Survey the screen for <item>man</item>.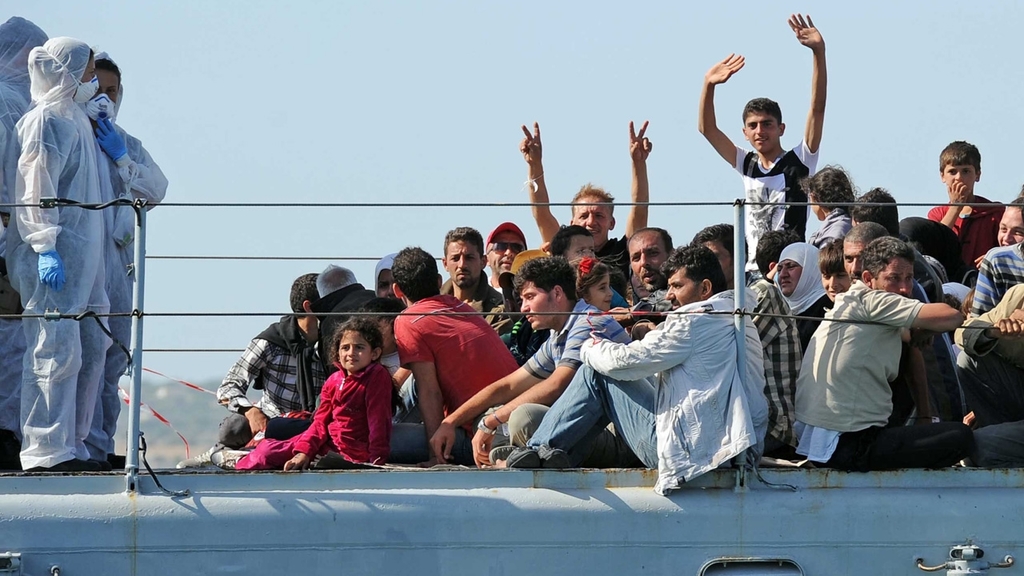
Survey found: BBox(621, 224, 690, 334).
